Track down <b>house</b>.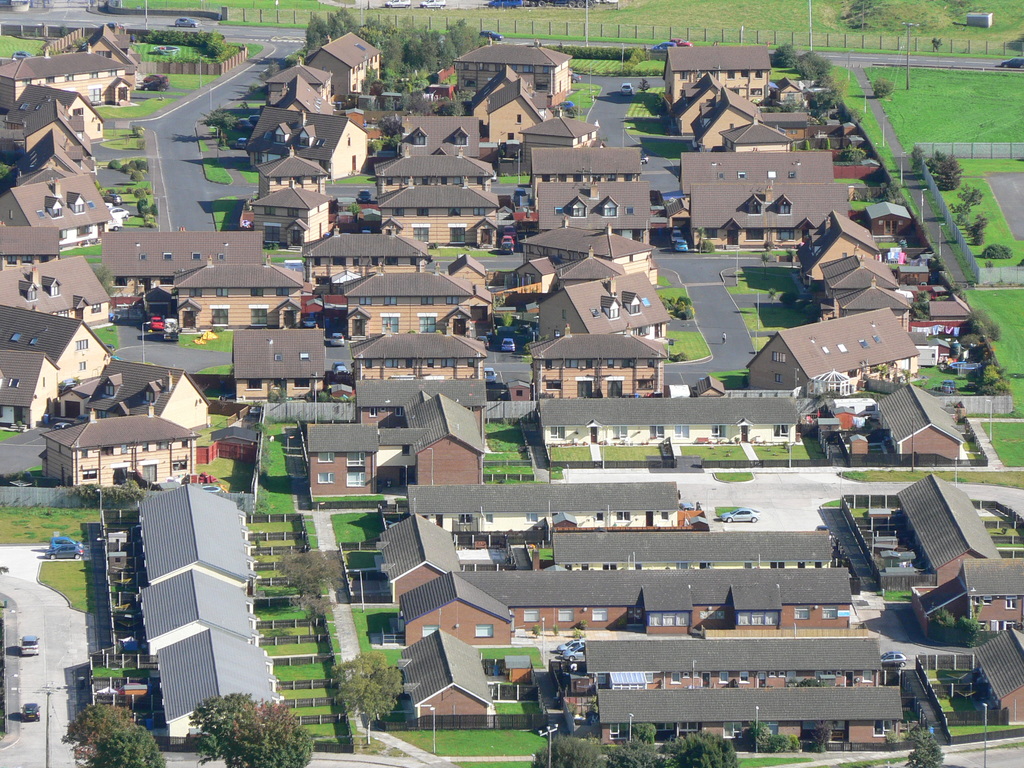
Tracked to (x1=358, y1=337, x2=490, y2=379).
